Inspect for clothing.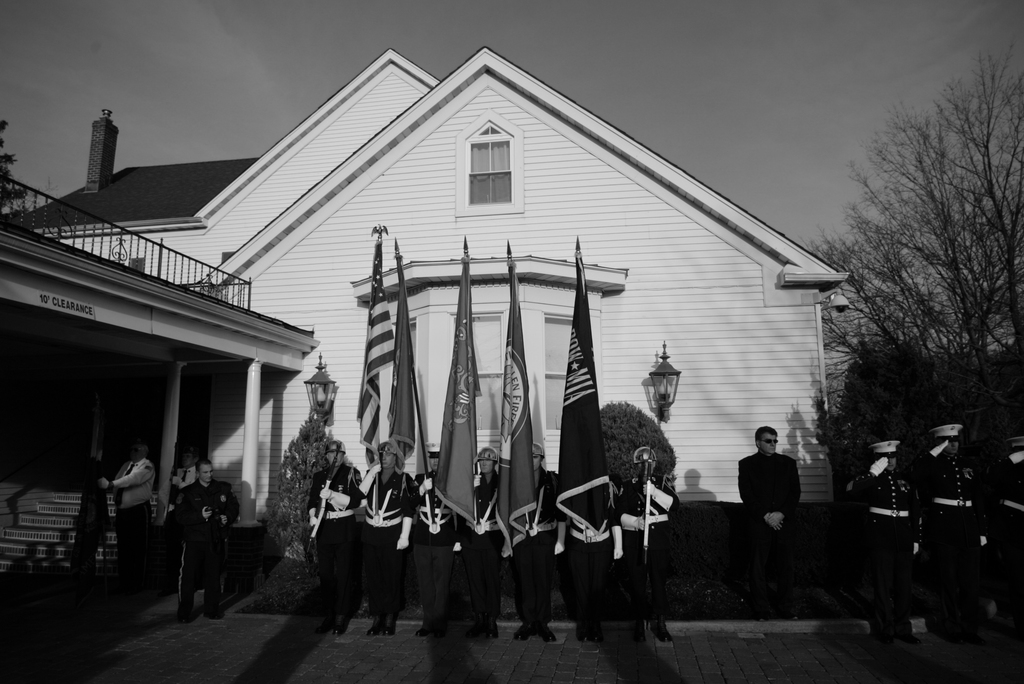
Inspection: l=352, t=468, r=418, b=617.
